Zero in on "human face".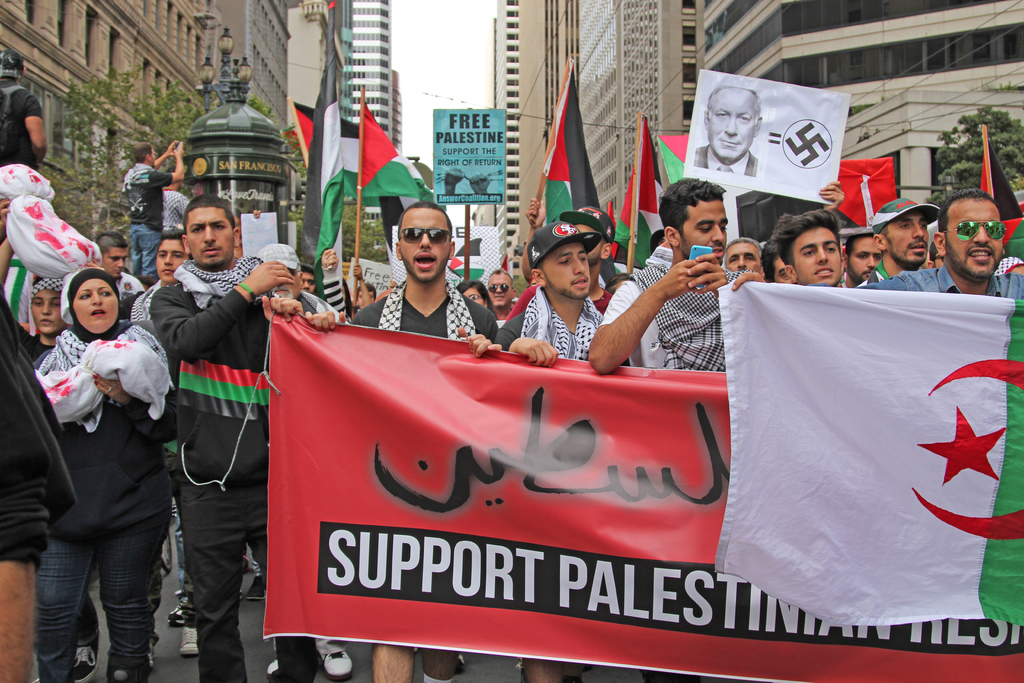
Zeroed in: [x1=466, y1=288, x2=482, y2=306].
